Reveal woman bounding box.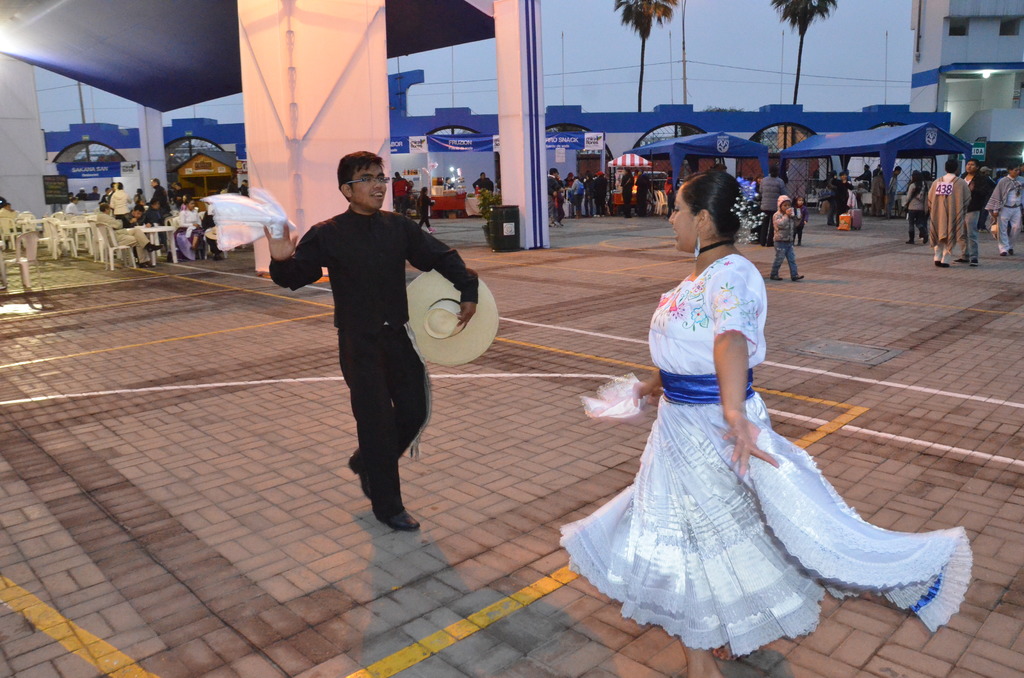
Revealed: (577,199,931,661).
